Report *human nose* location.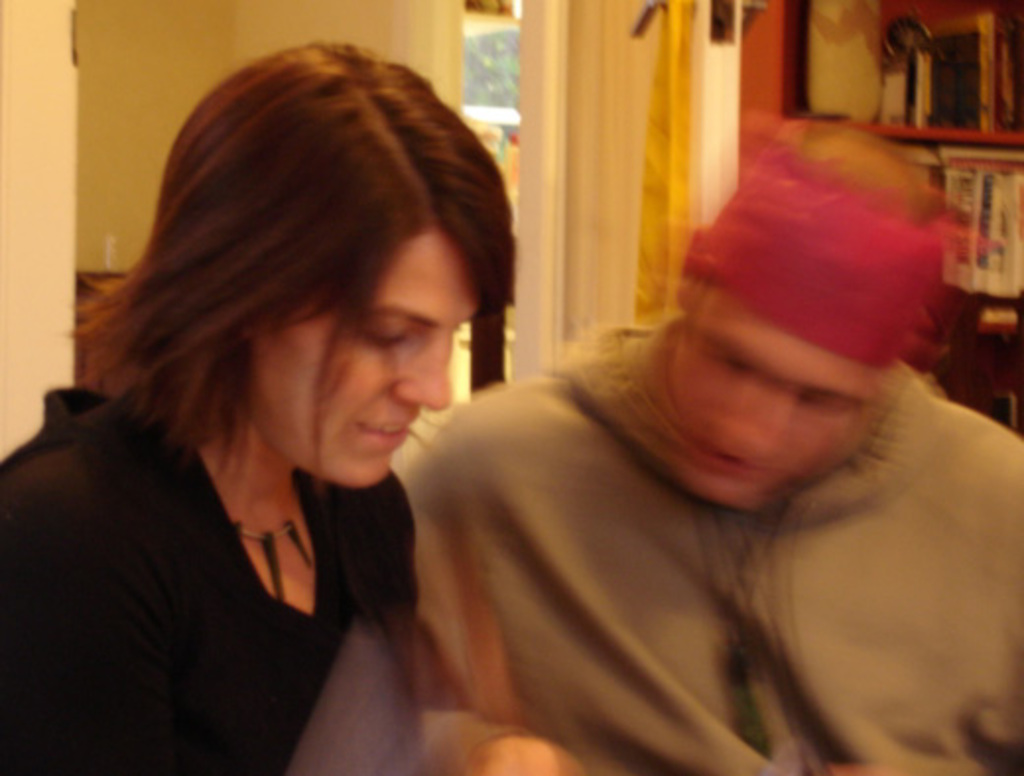
Report: [392, 335, 453, 416].
